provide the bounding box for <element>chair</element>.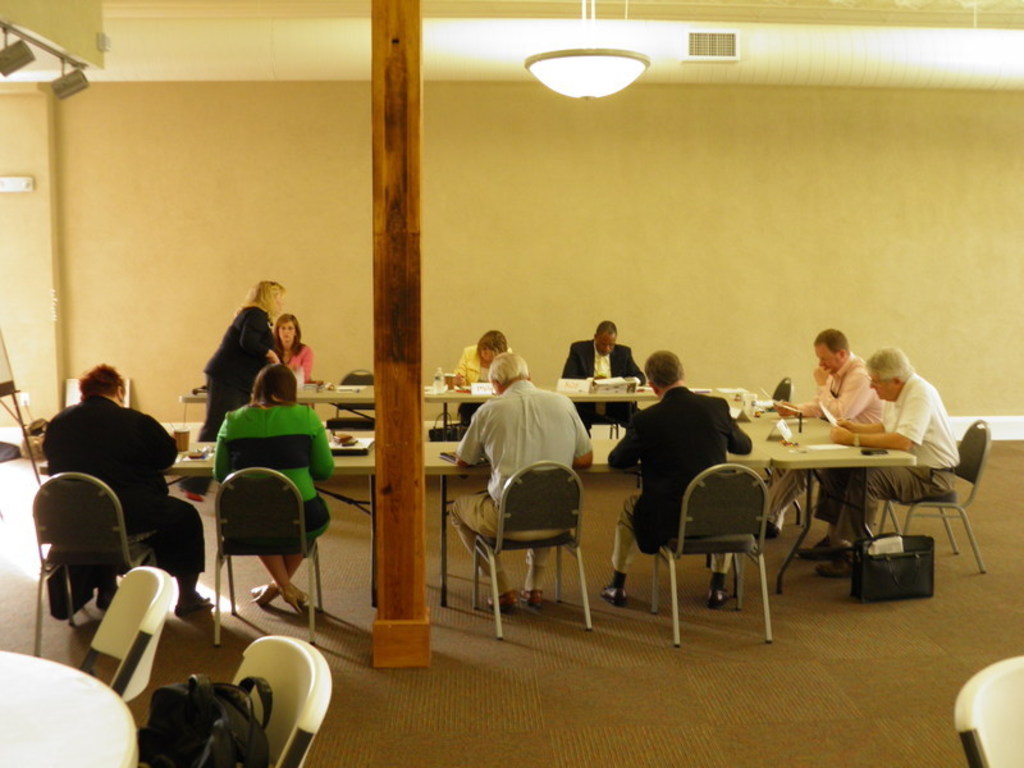
bbox(635, 447, 786, 643).
